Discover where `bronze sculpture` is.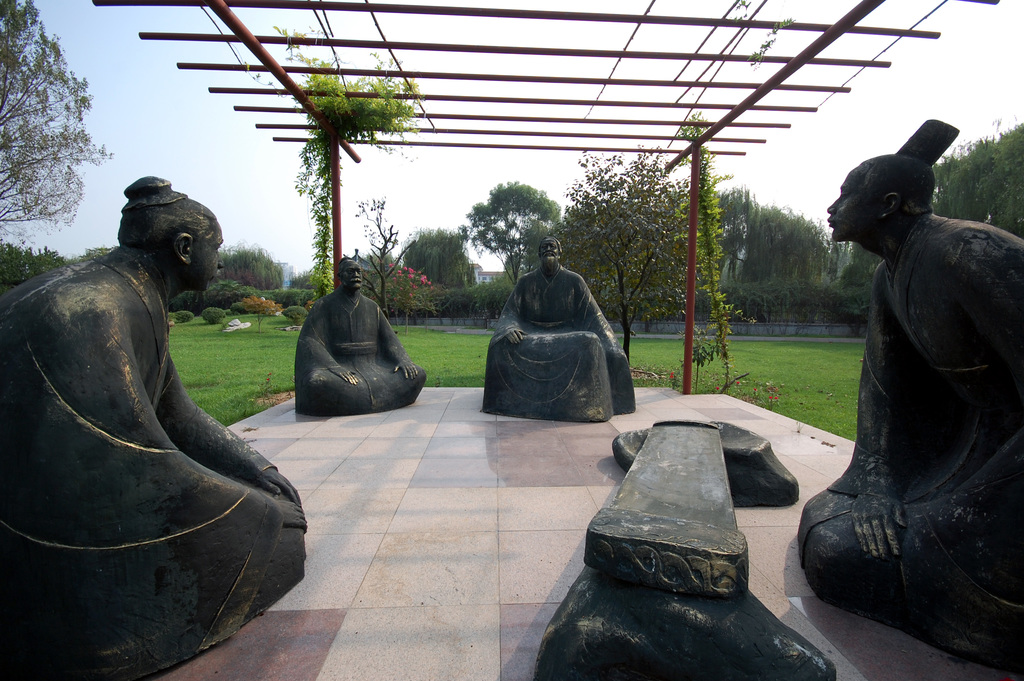
Discovered at {"left": 821, "top": 119, "right": 1023, "bottom": 676}.
